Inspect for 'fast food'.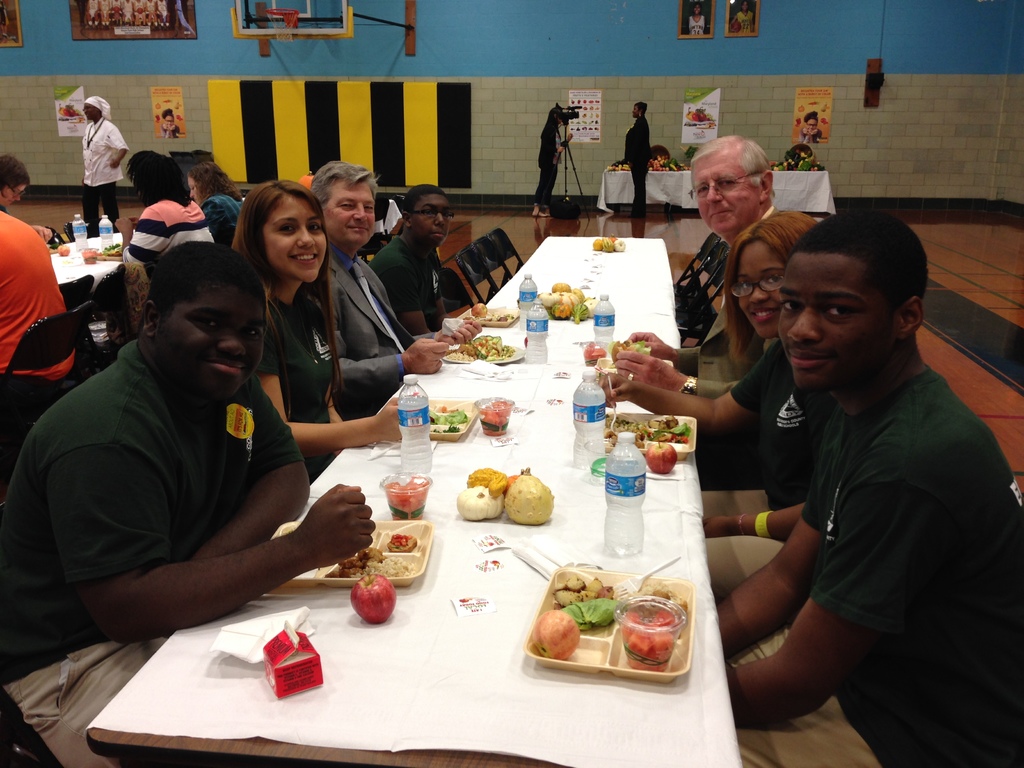
Inspection: [604, 415, 689, 441].
